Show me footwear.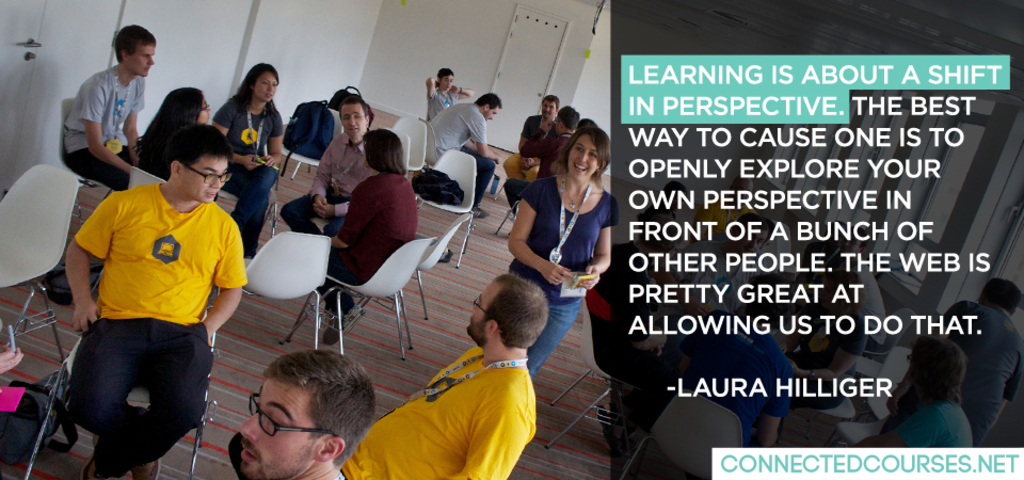
footwear is here: left=471, top=206, right=494, bottom=217.
